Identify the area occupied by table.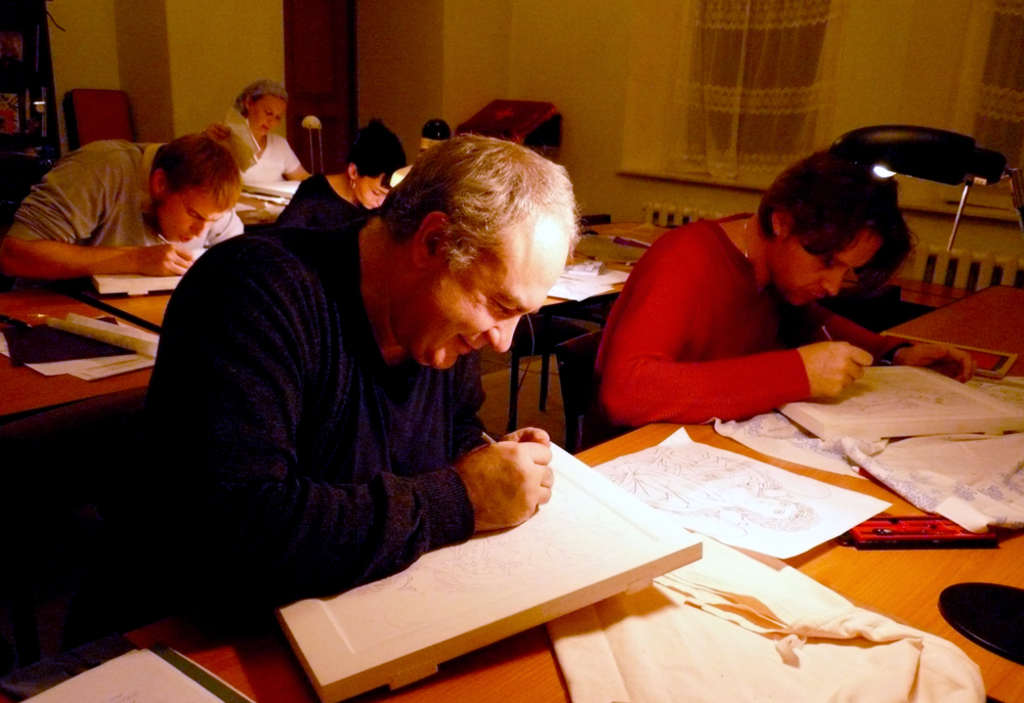
Area: 0:288:164:545.
